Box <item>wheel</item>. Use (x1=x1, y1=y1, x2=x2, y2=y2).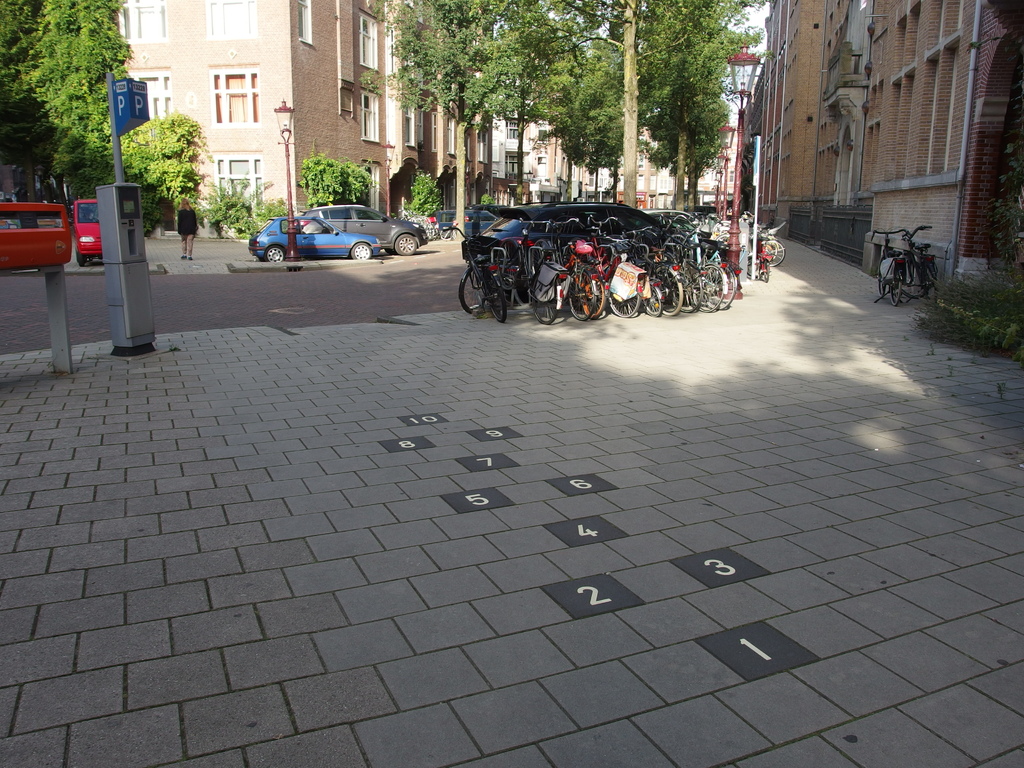
(x1=890, y1=259, x2=904, y2=305).
